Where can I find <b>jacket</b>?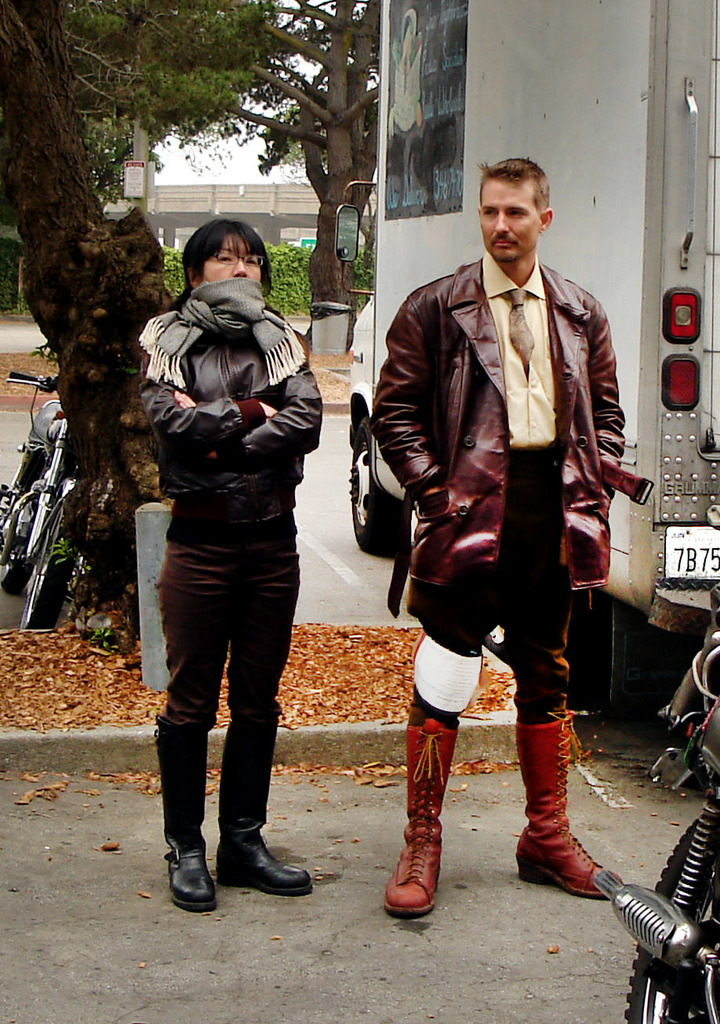
You can find it at (136, 307, 324, 497).
